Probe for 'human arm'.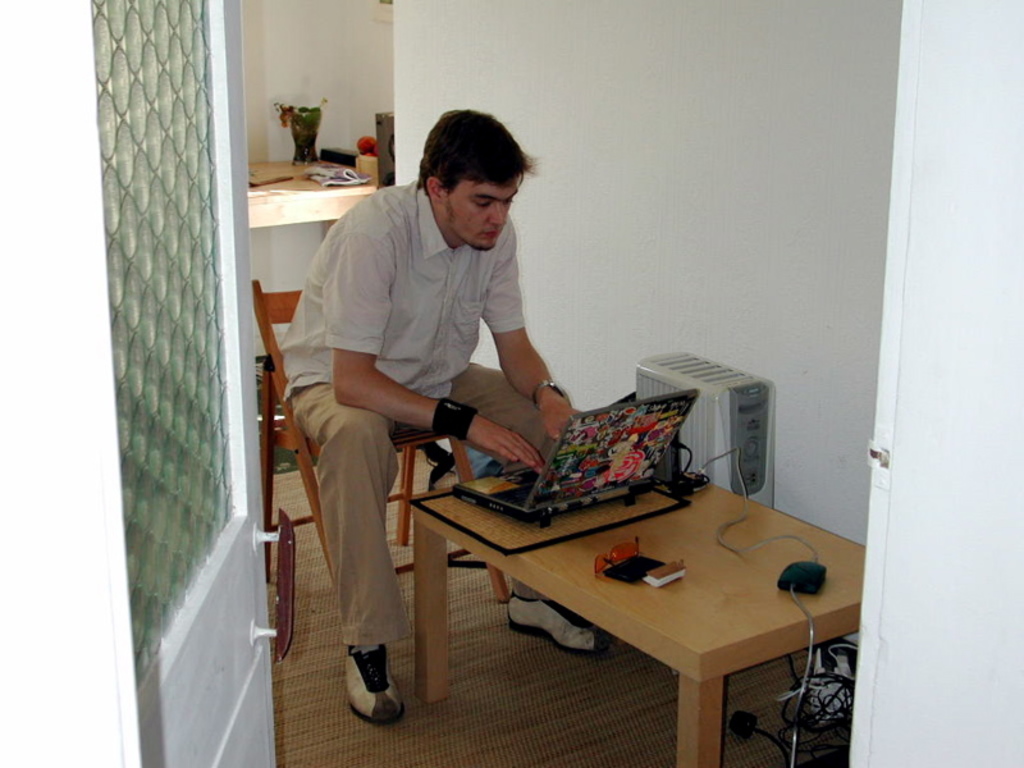
Probe result: detection(477, 220, 594, 445).
